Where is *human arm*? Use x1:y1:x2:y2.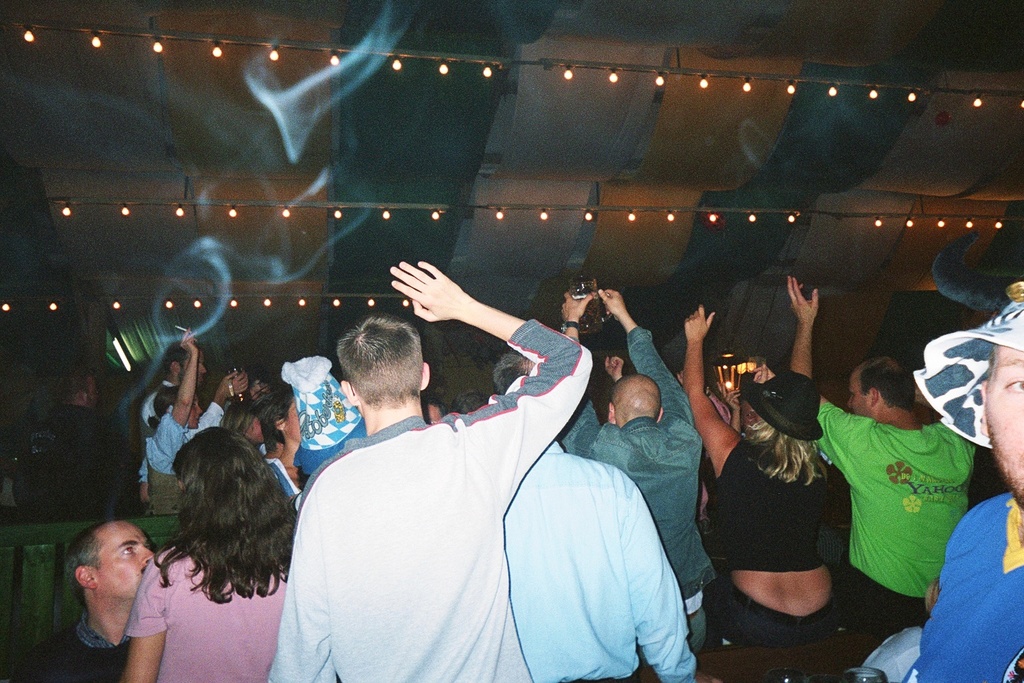
719:381:738:431.
